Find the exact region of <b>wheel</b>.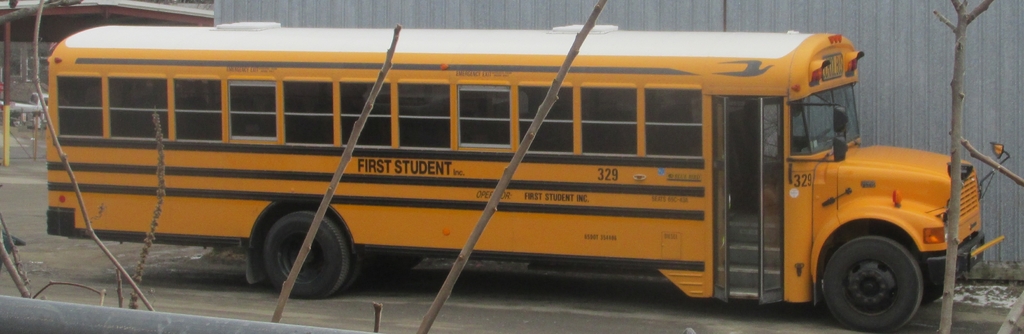
Exact region: 263,211,348,298.
